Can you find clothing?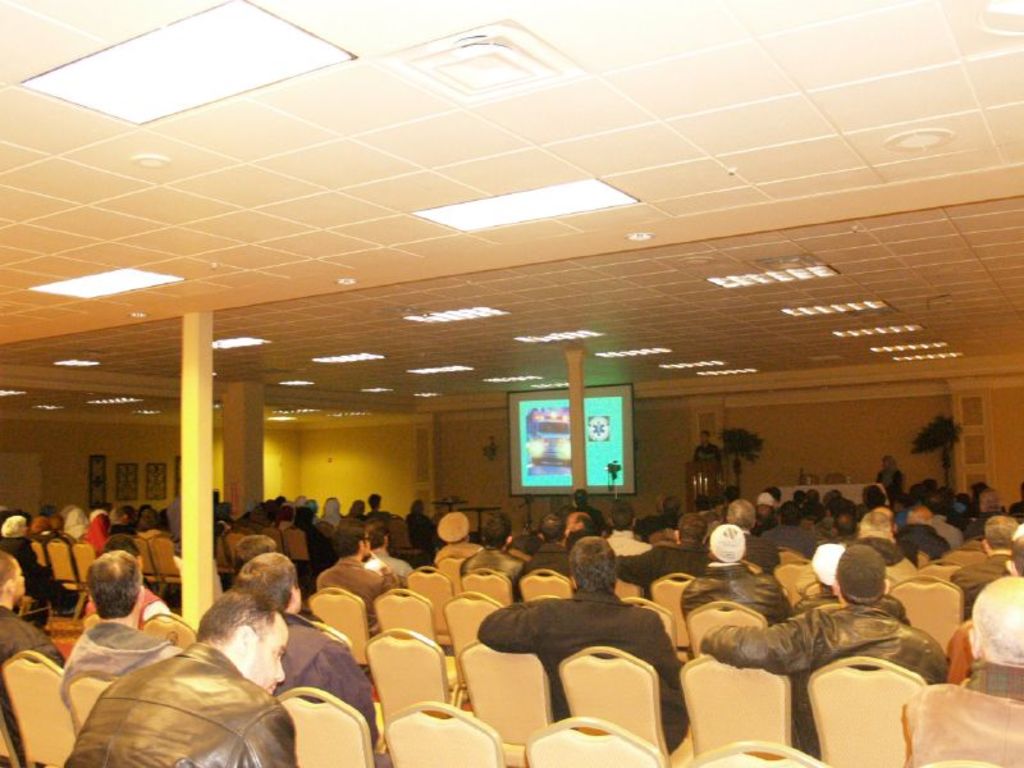
Yes, bounding box: 449/539/521/598.
